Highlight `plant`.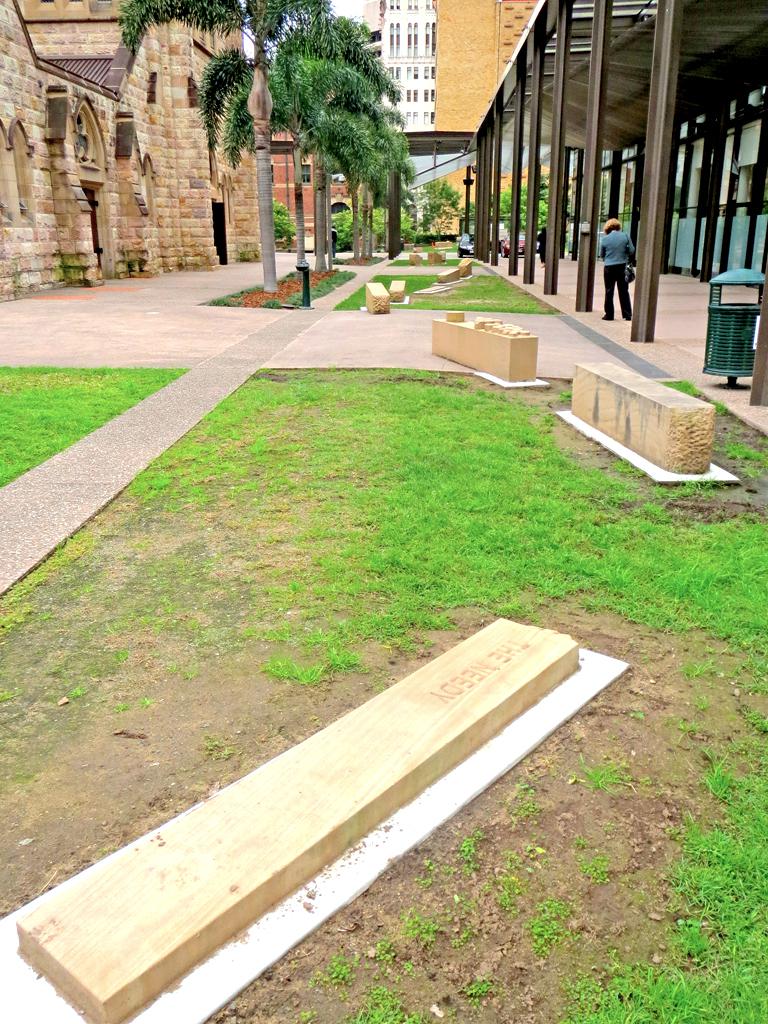
Highlighted region: x1=400 y1=907 x2=419 y2=932.
